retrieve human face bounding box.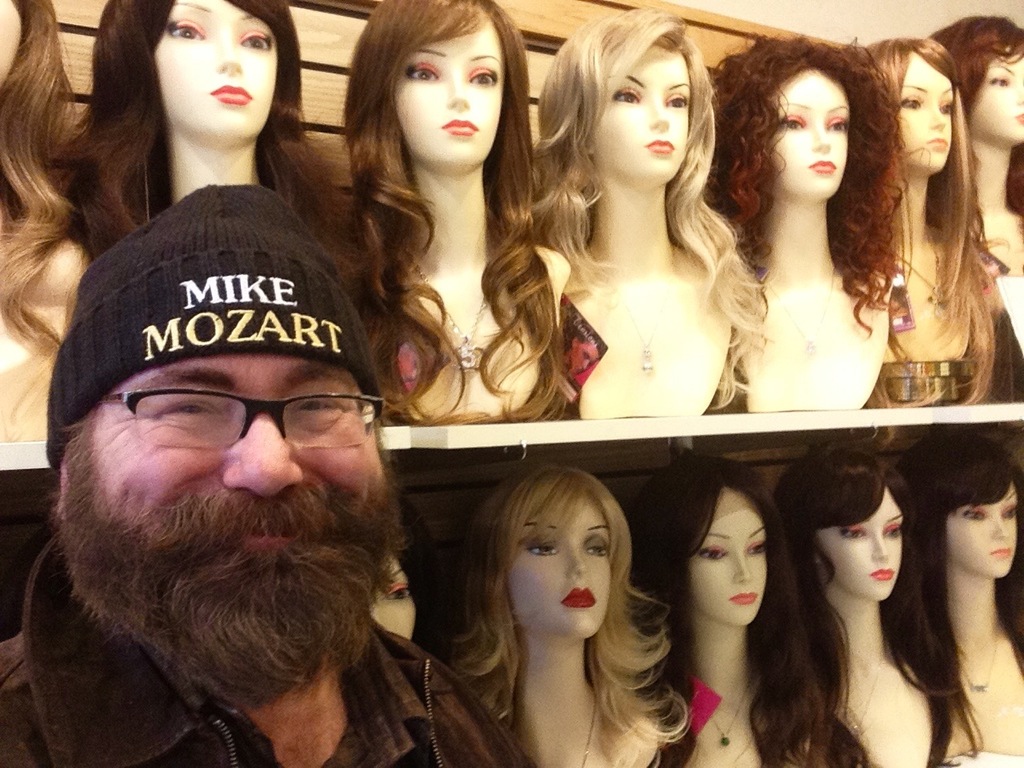
Bounding box: [x1=814, y1=491, x2=904, y2=599].
